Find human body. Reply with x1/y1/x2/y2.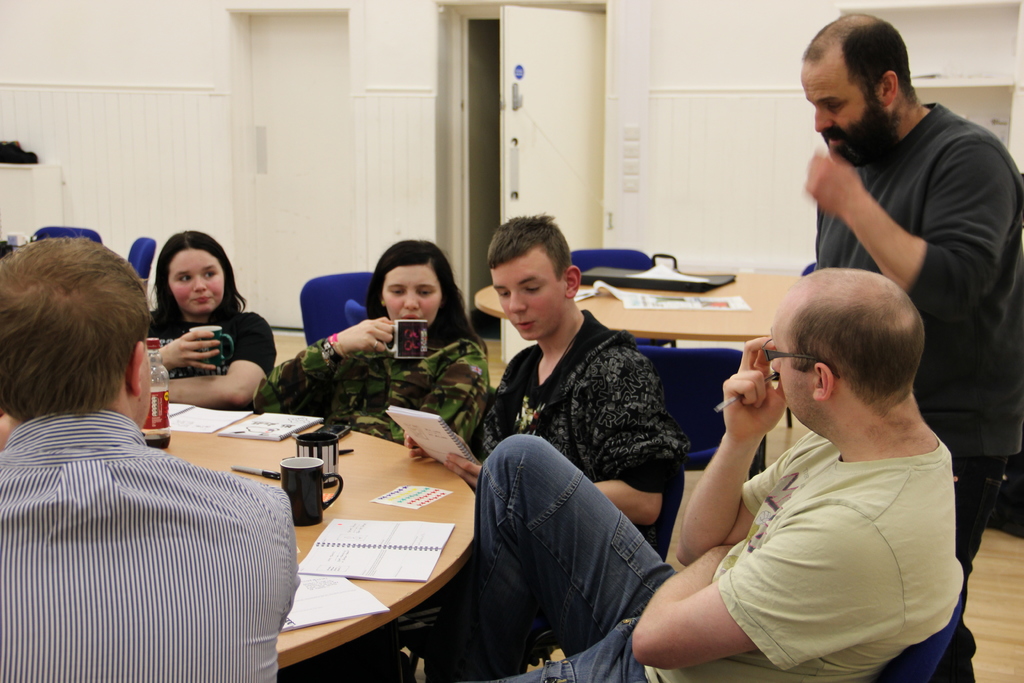
454/204/680/572.
